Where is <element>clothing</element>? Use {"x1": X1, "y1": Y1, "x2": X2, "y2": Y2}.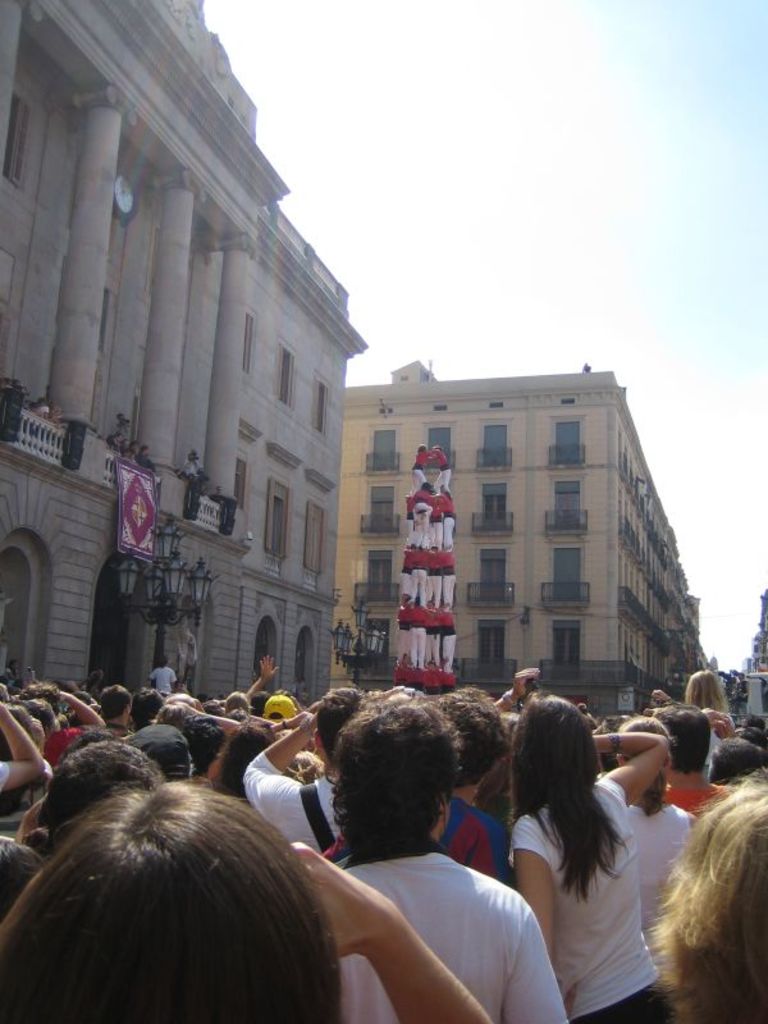
{"x1": 242, "y1": 745, "x2": 340, "y2": 854}.
